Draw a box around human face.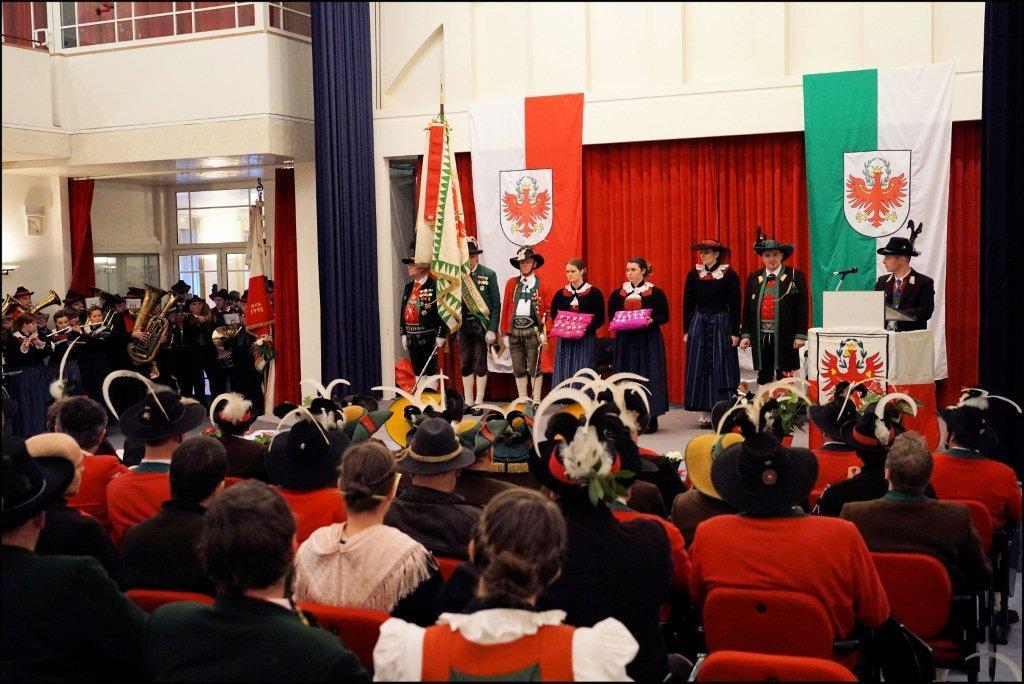
region(700, 248, 715, 266).
